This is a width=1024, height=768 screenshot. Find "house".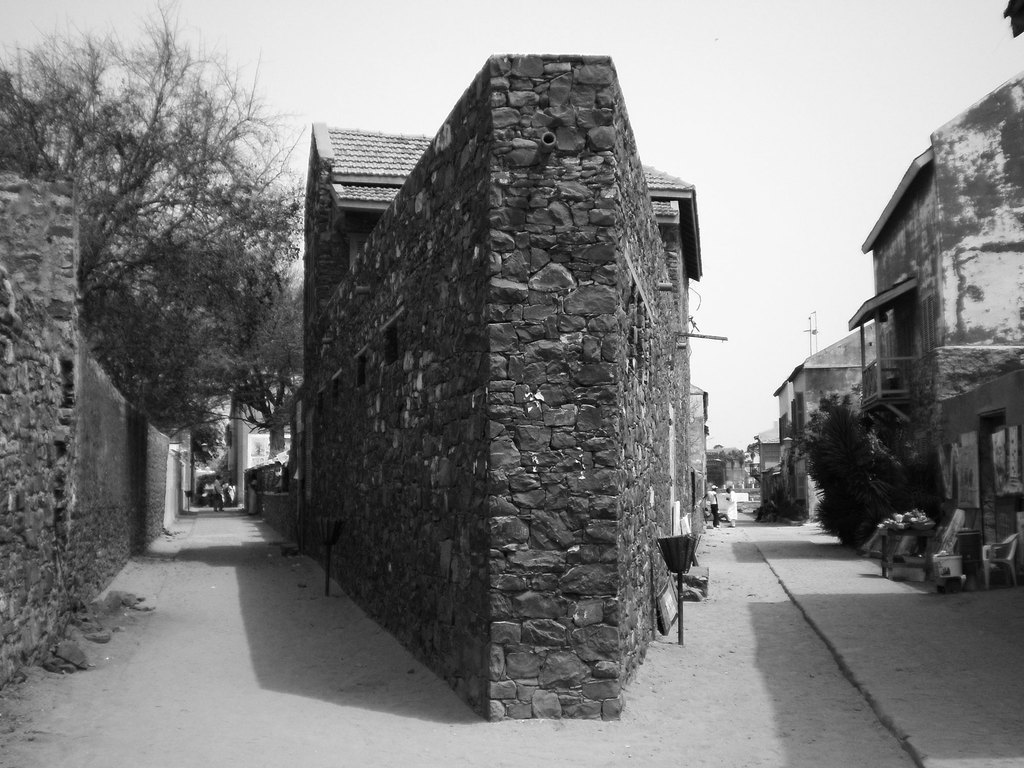
Bounding box: BBox(849, 77, 1023, 552).
